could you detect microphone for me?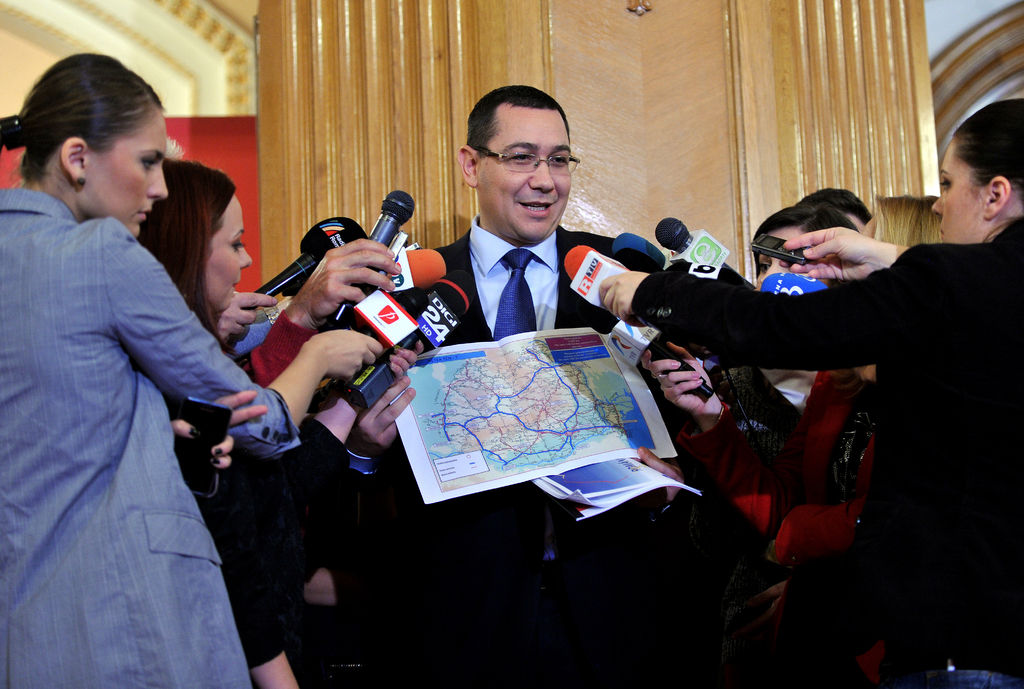
Detection result: (755,268,831,294).
